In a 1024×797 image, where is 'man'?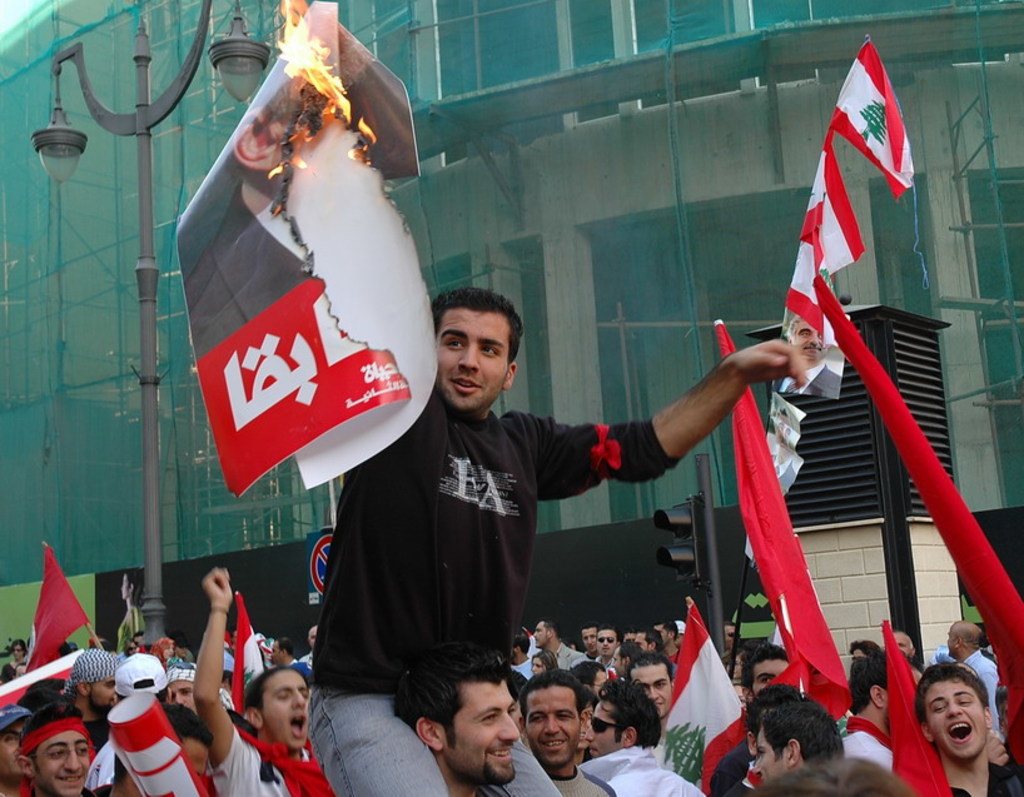
l=60, t=649, r=119, b=741.
